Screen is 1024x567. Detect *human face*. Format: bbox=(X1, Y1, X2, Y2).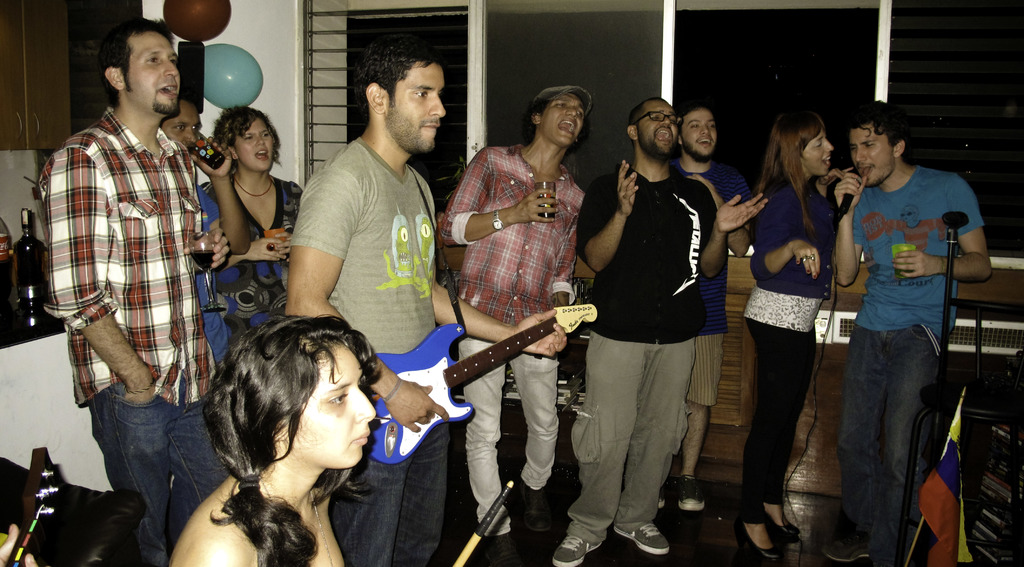
bbox=(639, 99, 679, 154).
